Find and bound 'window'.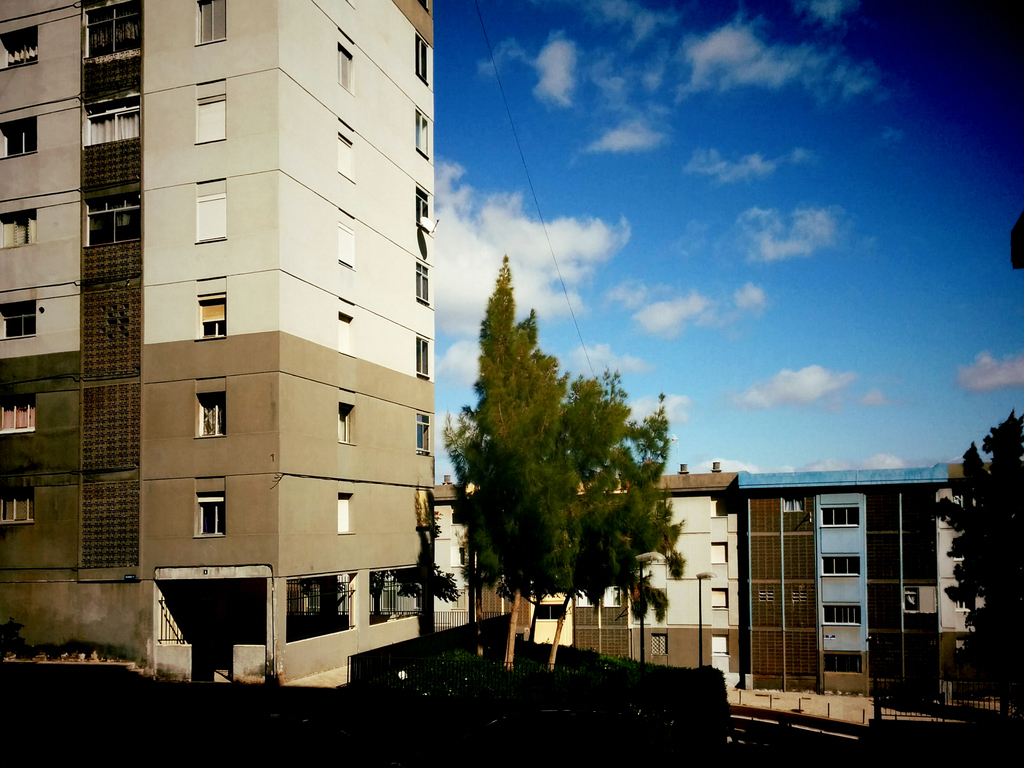
Bound: detection(196, 98, 226, 143).
